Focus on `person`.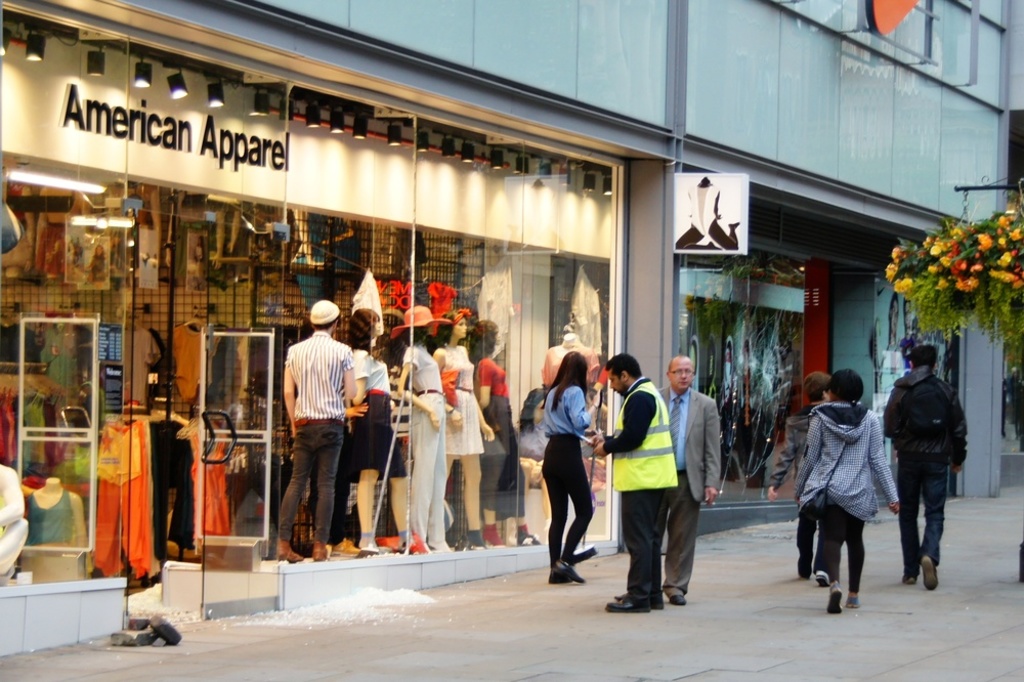
Focused at box=[539, 352, 596, 586].
